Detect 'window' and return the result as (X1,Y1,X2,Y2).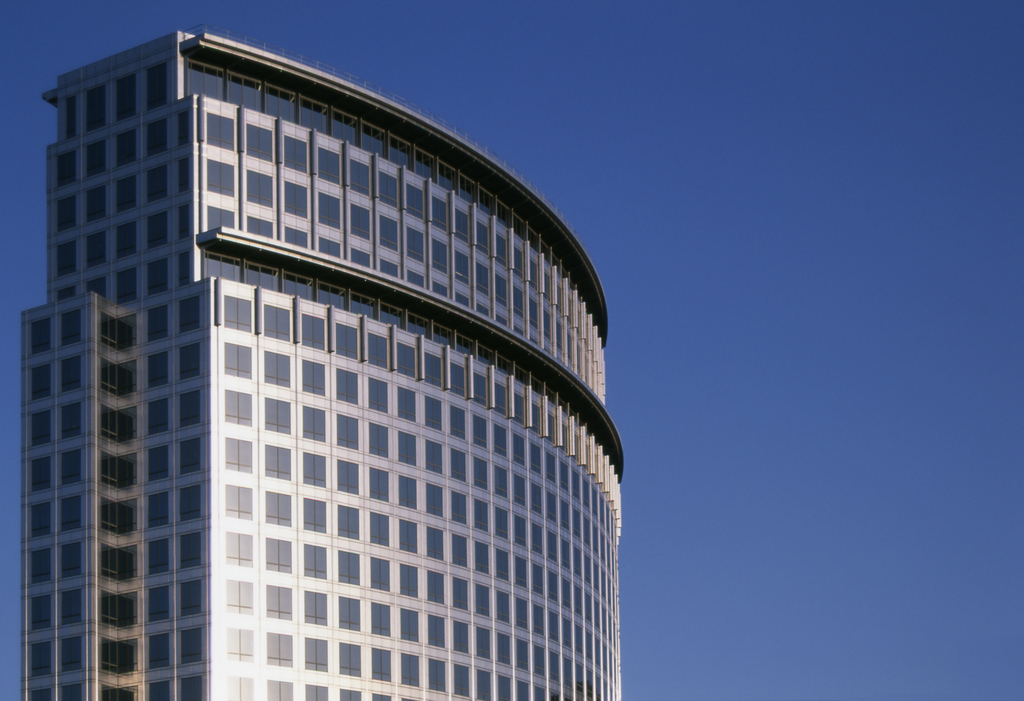
(177,488,200,516).
